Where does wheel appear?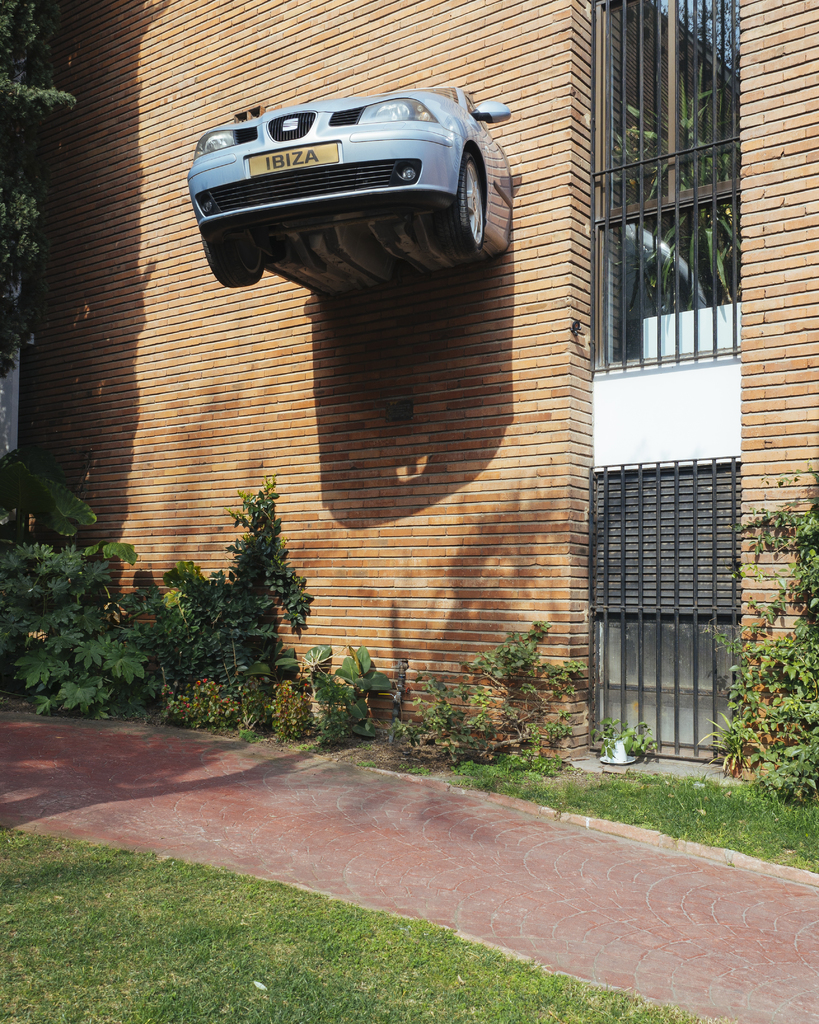
Appears at {"left": 195, "top": 233, "right": 266, "bottom": 289}.
